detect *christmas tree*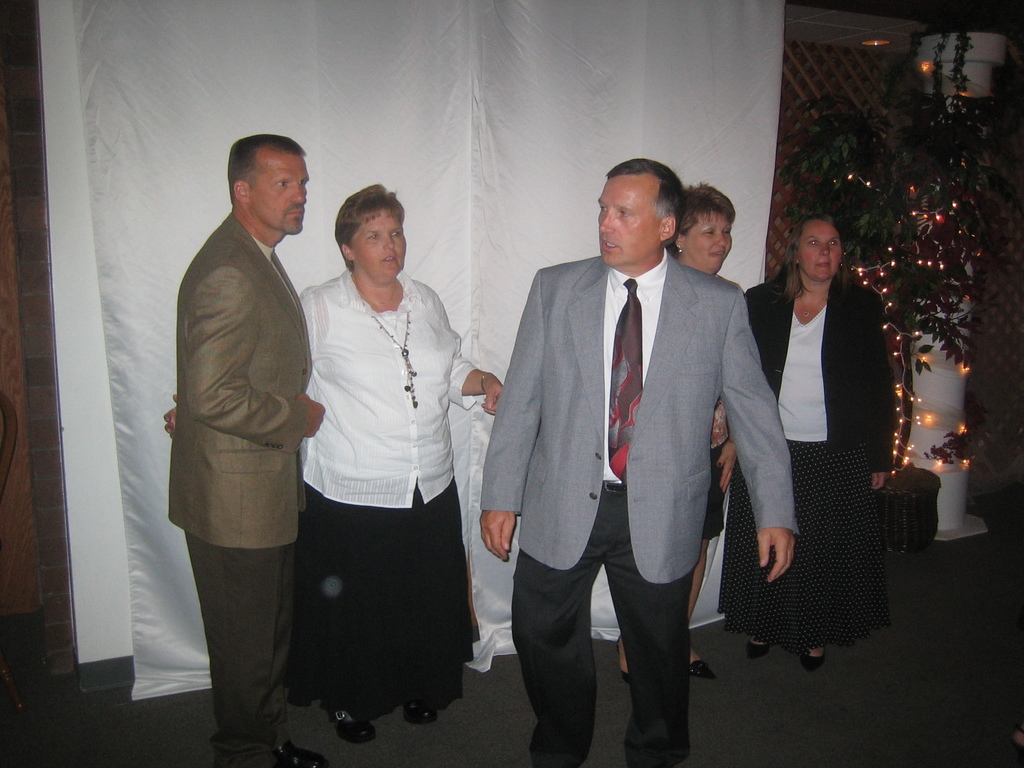
787:0:1023:511
